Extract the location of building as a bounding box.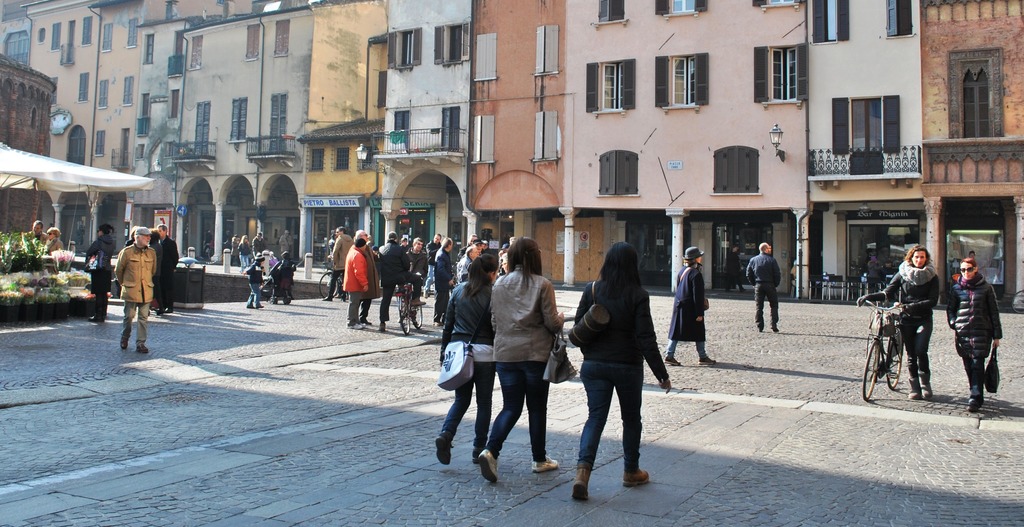
locate(84, 0, 250, 179).
